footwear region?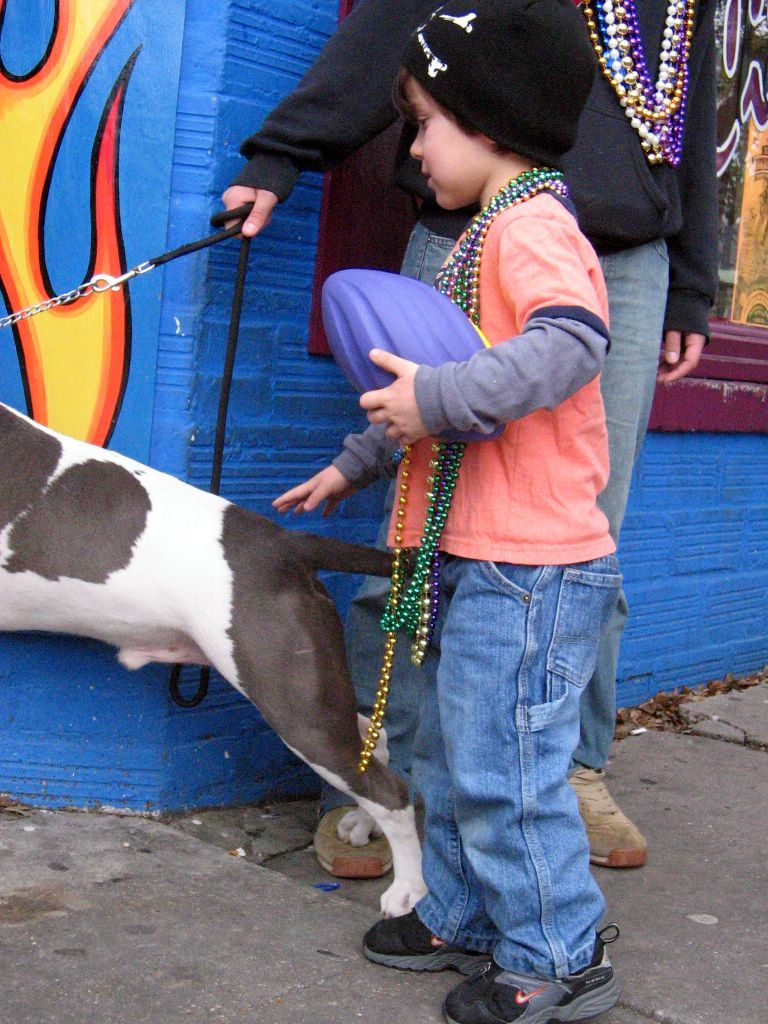
left=441, top=913, right=620, bottom=1023
